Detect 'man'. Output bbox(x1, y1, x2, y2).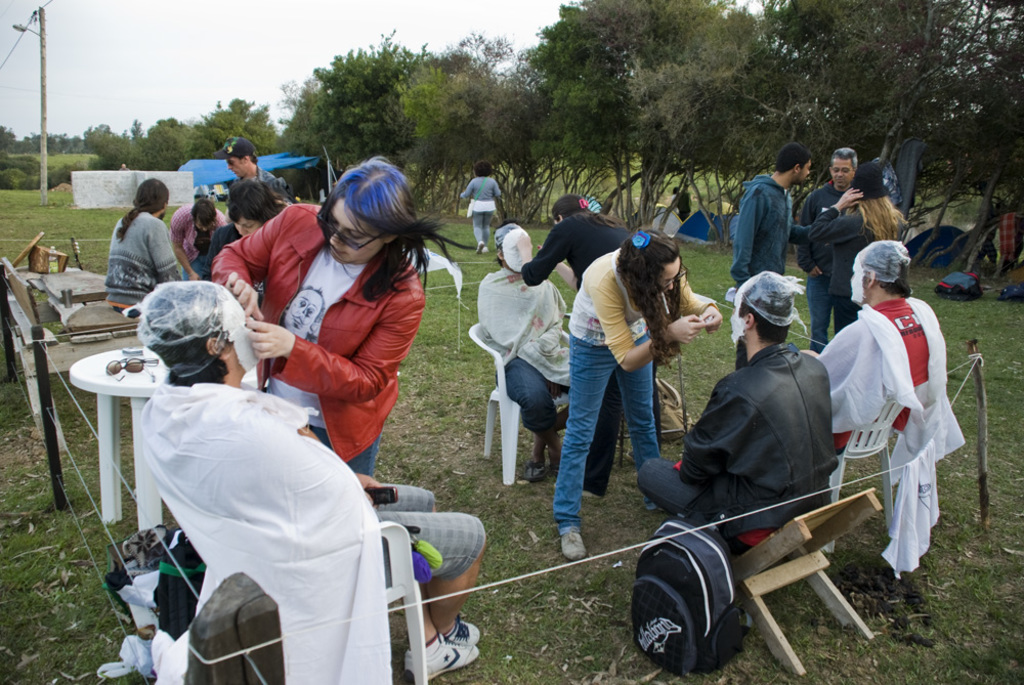
bbox(223, 133, 291, 199).
